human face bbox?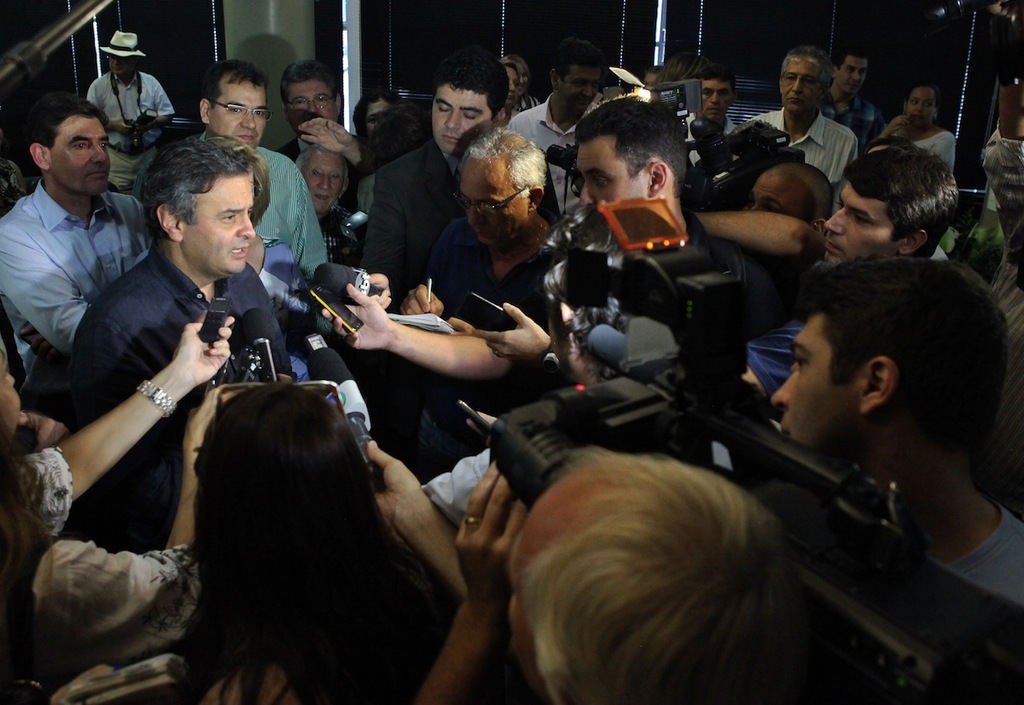
x1=0, y1=352, x2=26, y2=447
